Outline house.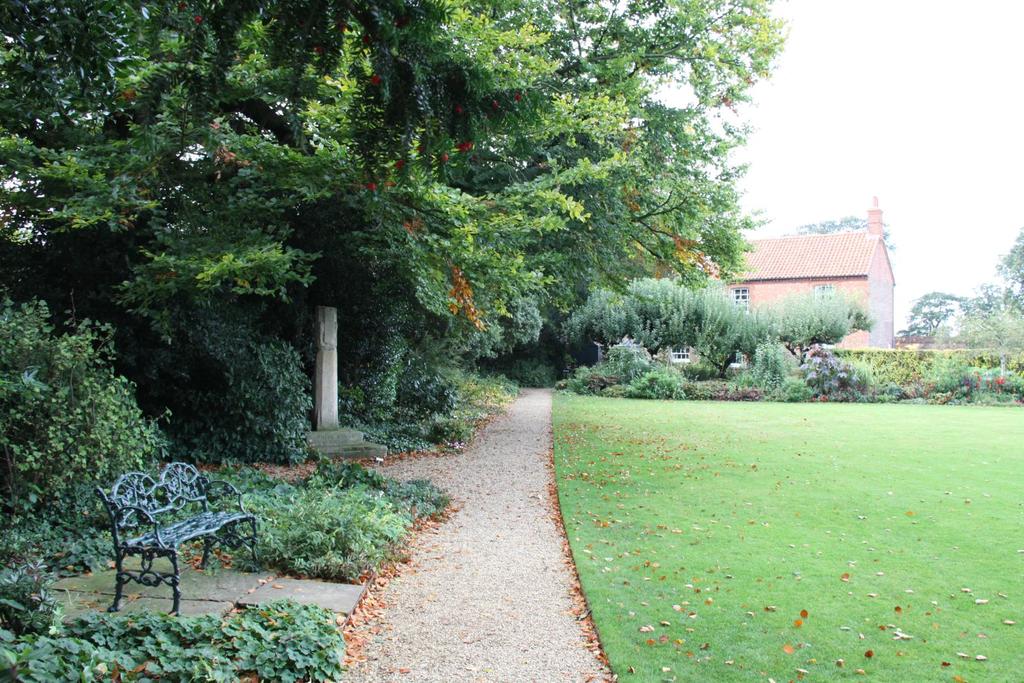
Outline: [717, 201, 917, 346].
